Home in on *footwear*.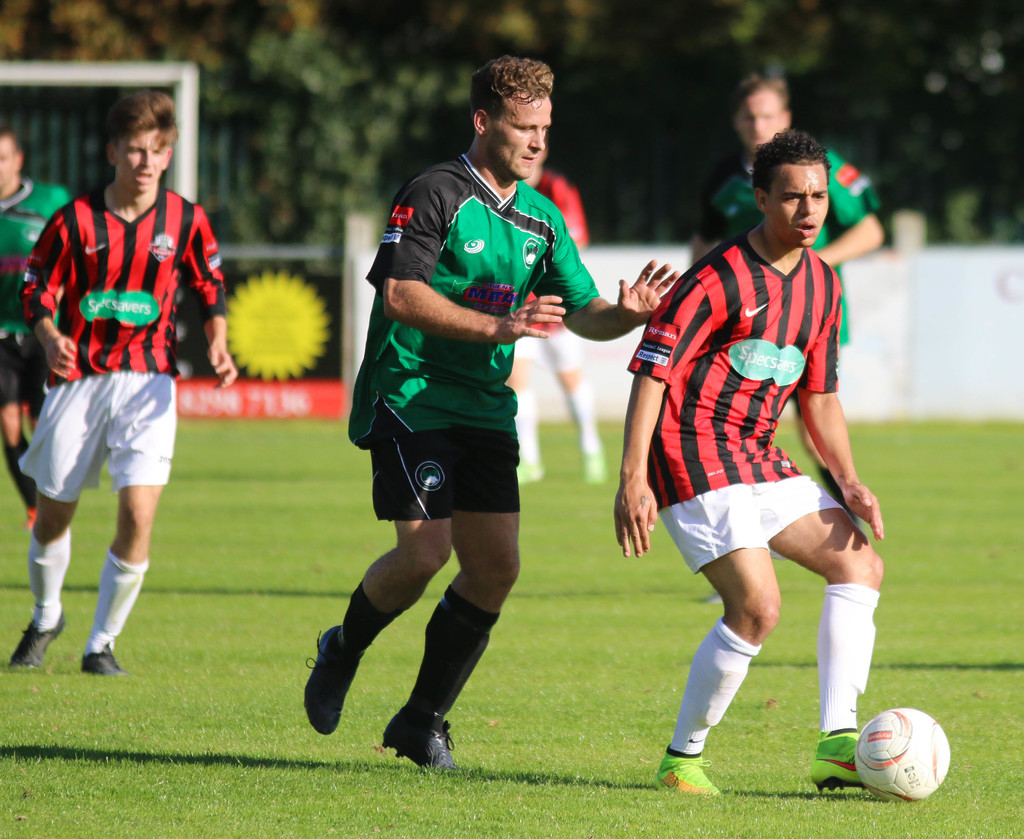
Homed in at locate(375, 696, 470, 786).
